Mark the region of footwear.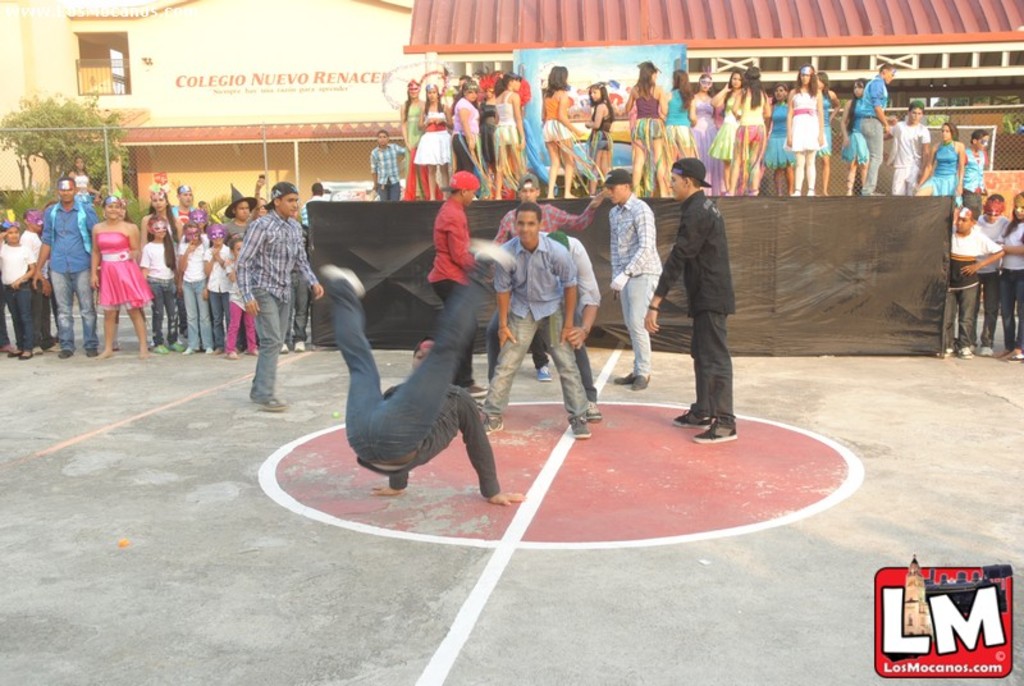
Region: 466, 239, 518, 267.
